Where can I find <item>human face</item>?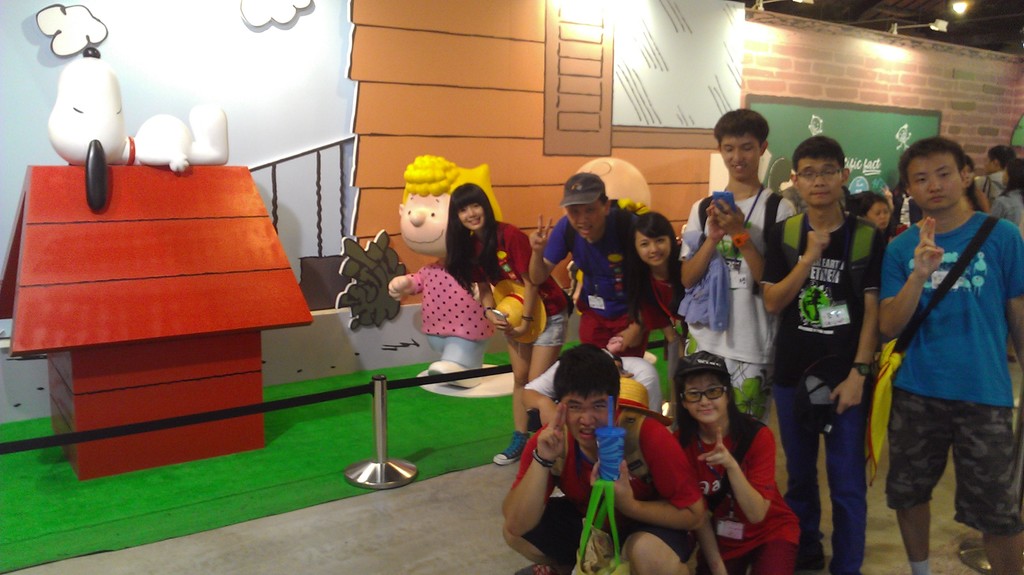
You can find it at [x1=682, y1=377, x2=725, y2=426].
